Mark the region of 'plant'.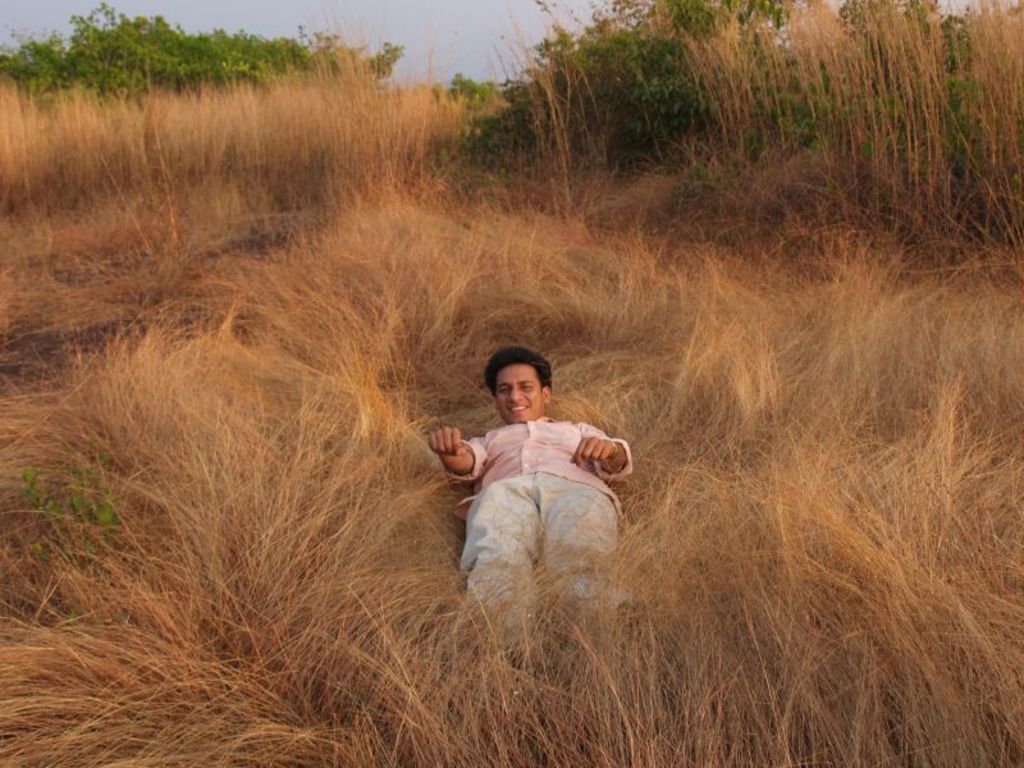
Region: [13,442,128,621].
